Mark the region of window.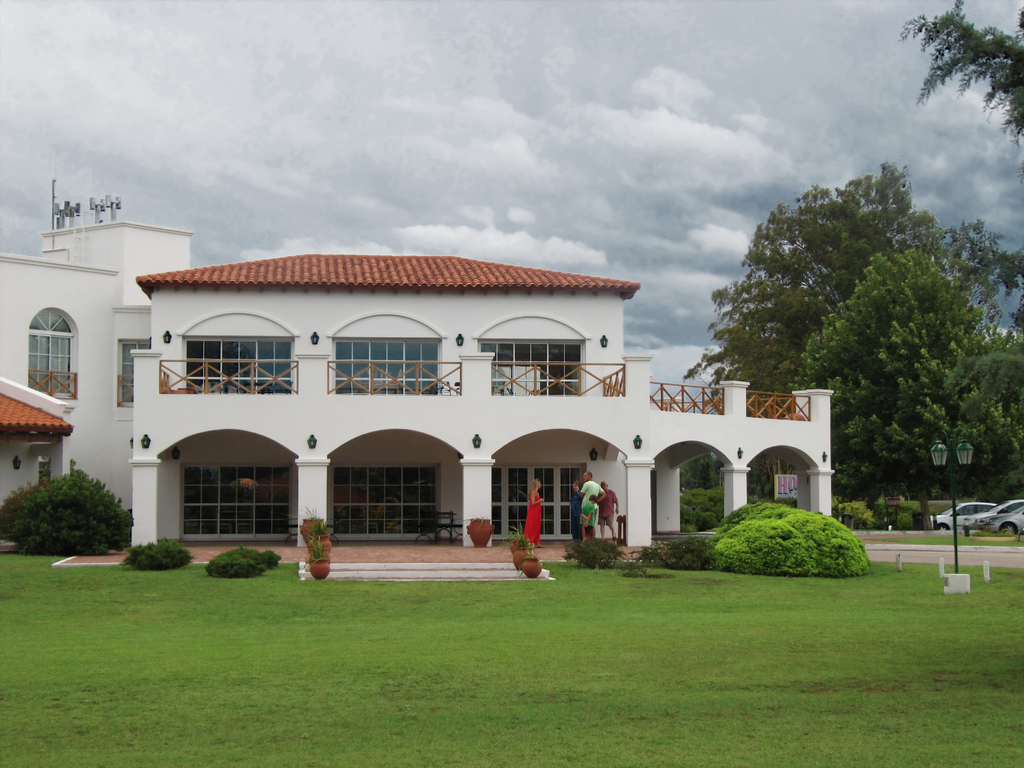
Region: <region>480, 340, 588, 393</region>.
